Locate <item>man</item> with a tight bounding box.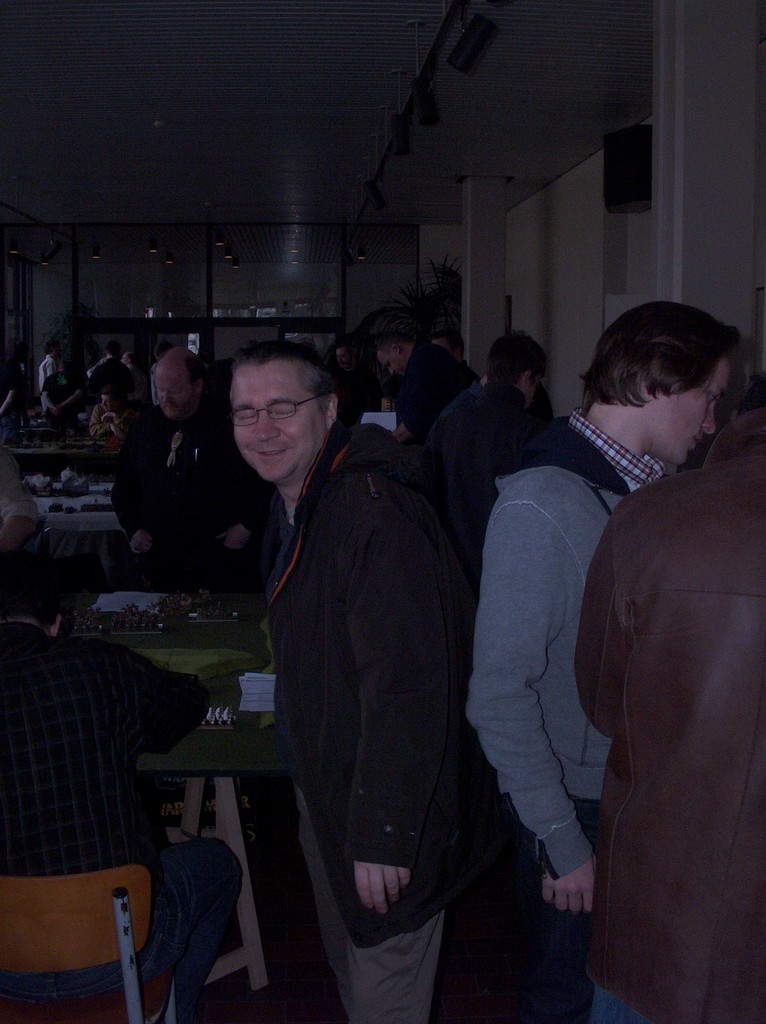
(left=116, top=349, right=293, bottom=608).
